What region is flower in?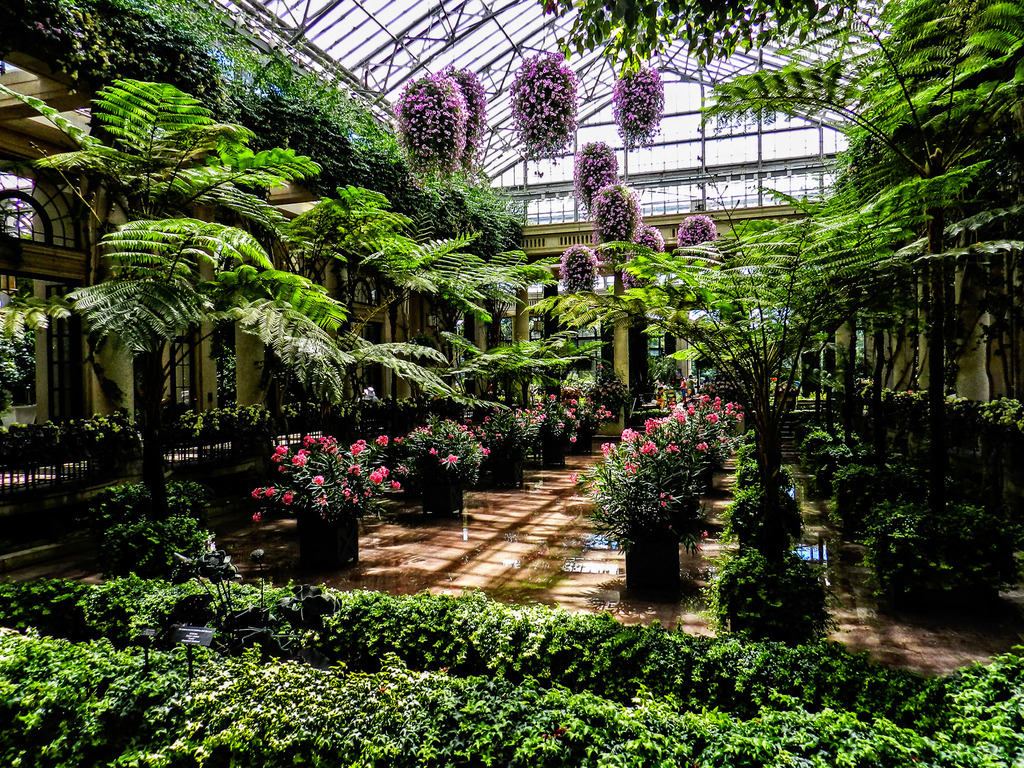
[564,471,578,480].
